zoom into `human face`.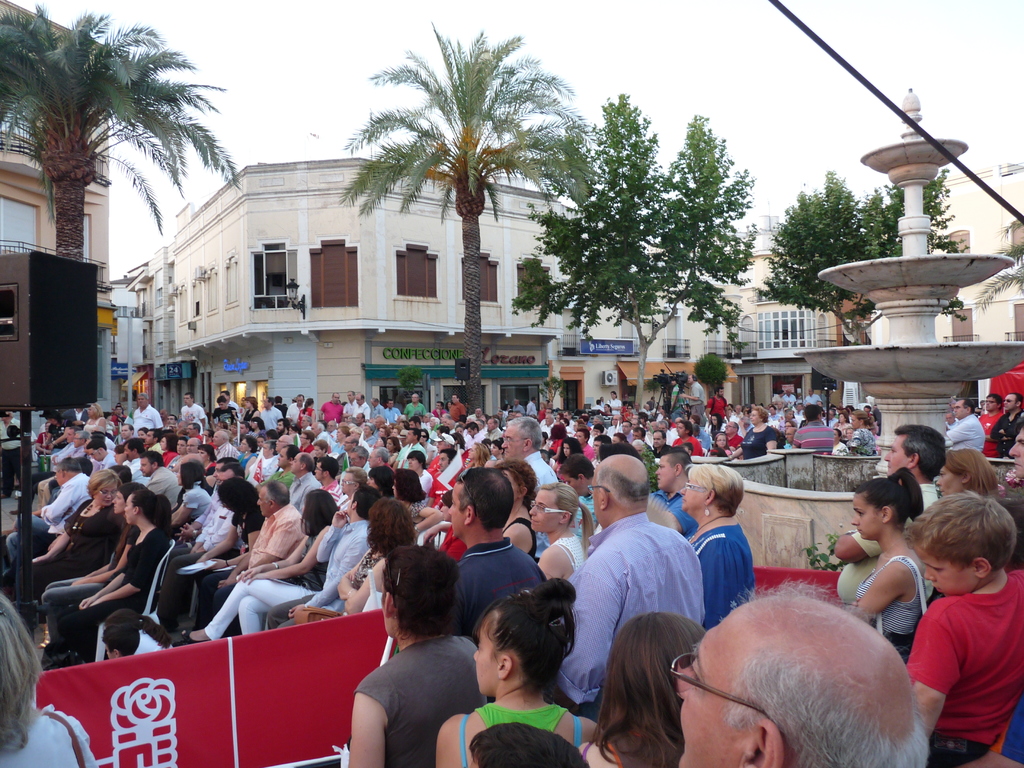
Zoom target: <bbox>657, 457, 673, 487</bbox>.
